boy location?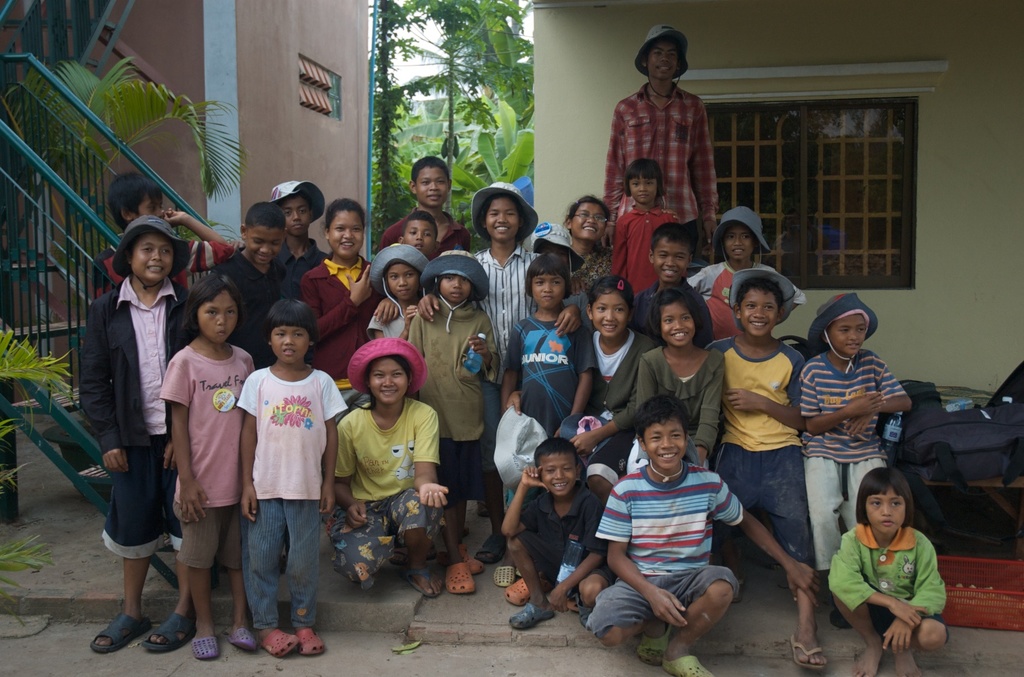
box(404, 249, 503, 591)
